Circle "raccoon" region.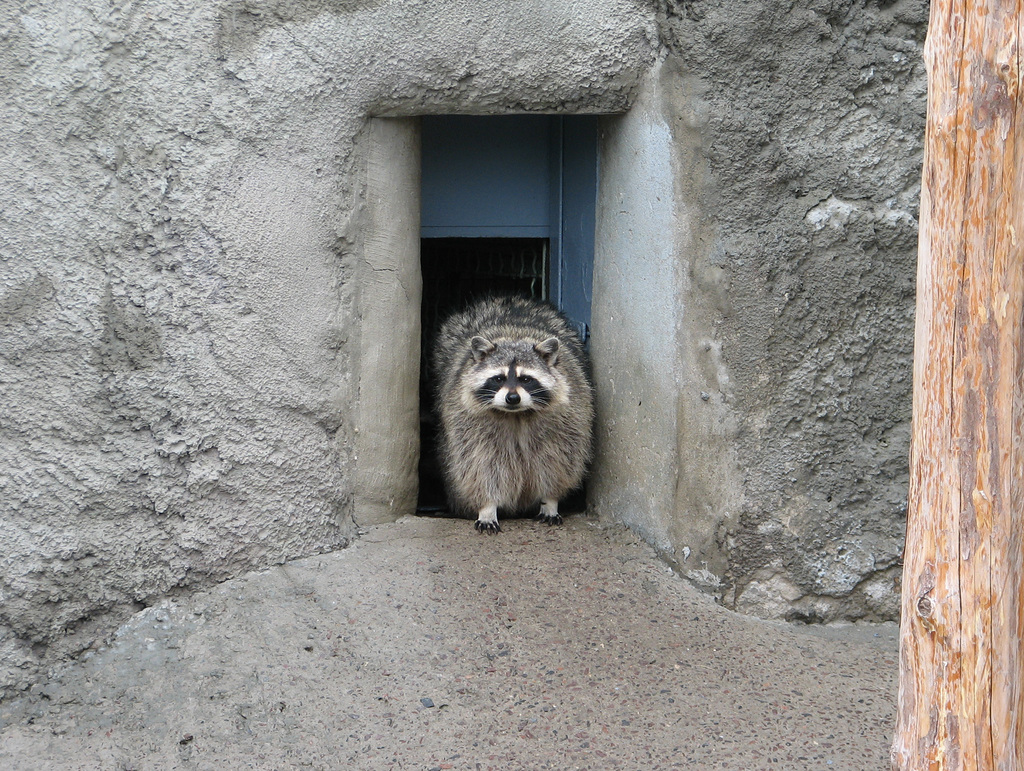
Region: (432,298,593,529).
